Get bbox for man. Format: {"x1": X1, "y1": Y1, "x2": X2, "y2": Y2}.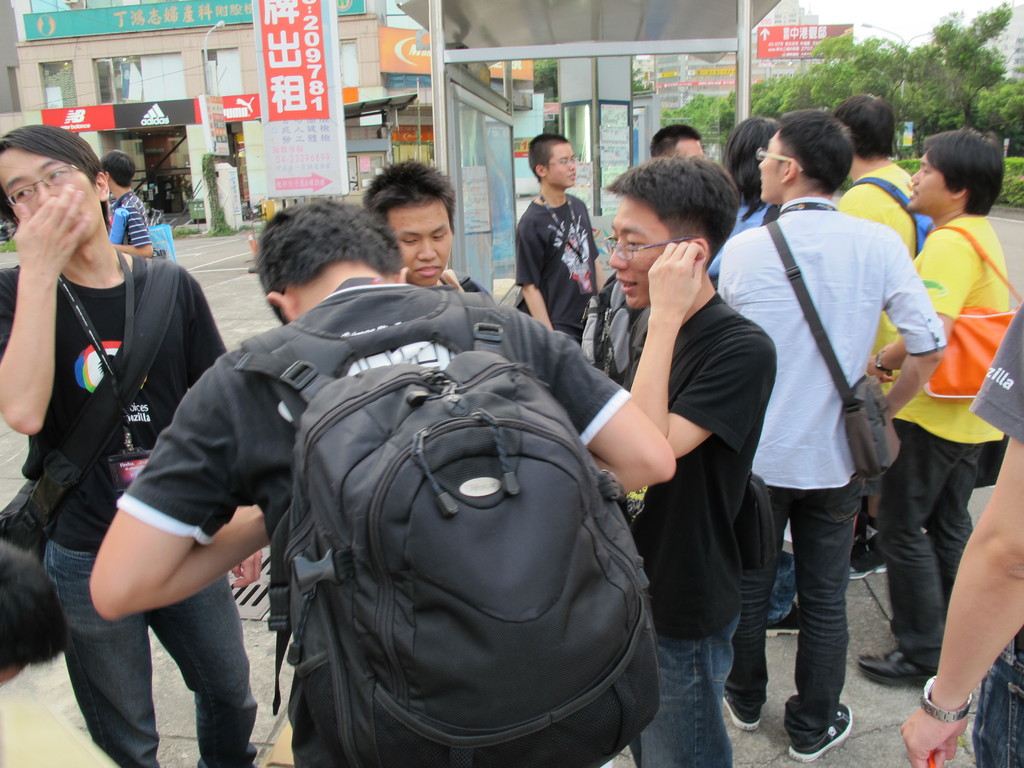
{"x1": 578, "y1": 154, "x2": 774, "y2": 767}.
